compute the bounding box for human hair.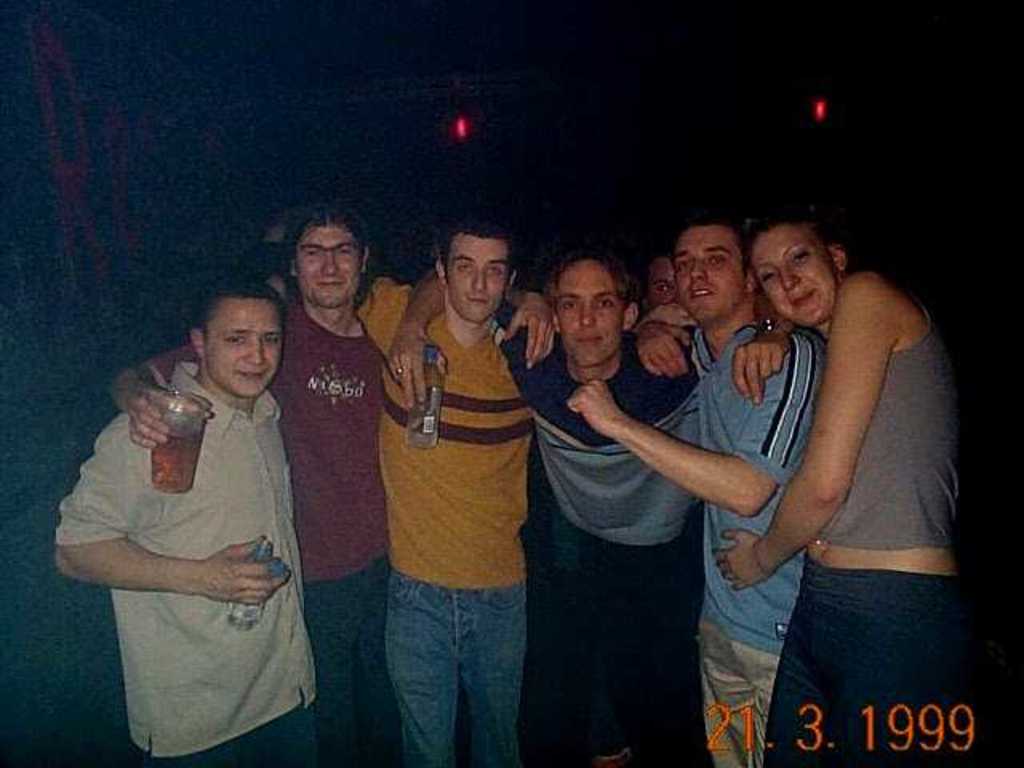
bbox=(664, 203, 754, 283).
